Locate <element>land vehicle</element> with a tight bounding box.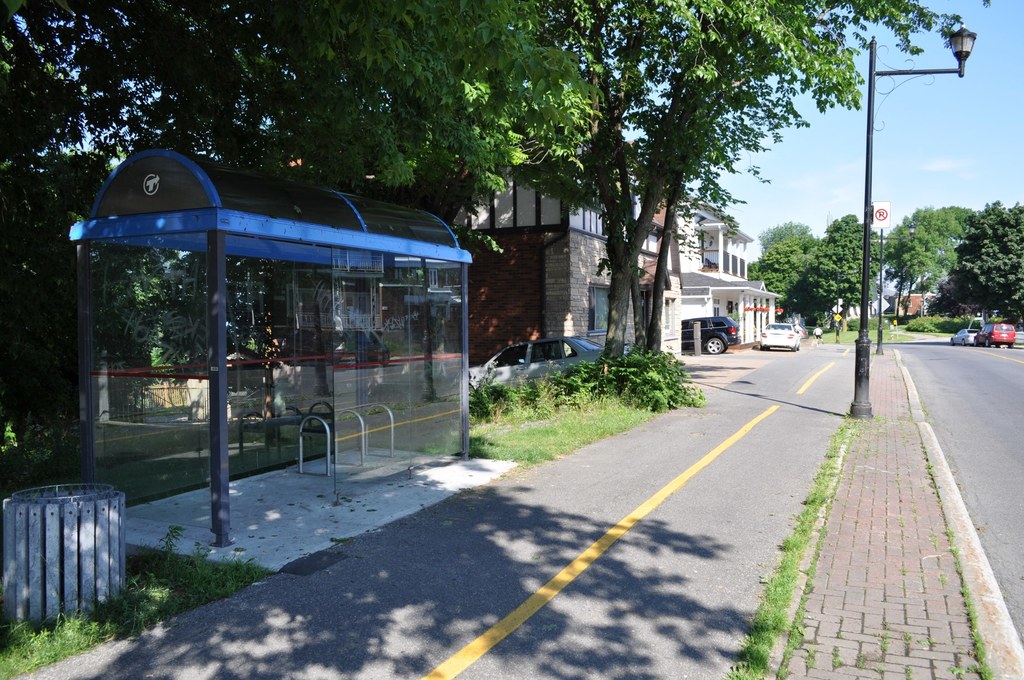
[465, 337, 626, 389].
